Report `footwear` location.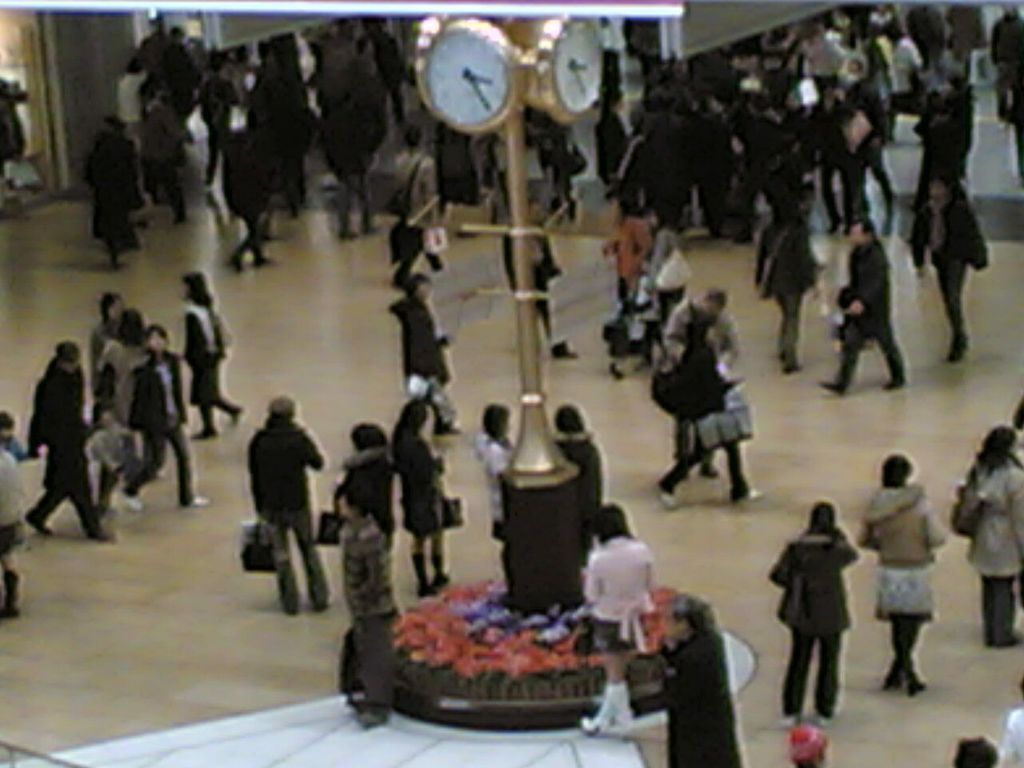
Report: (left=882, top=378, right=904, bottom=390).
